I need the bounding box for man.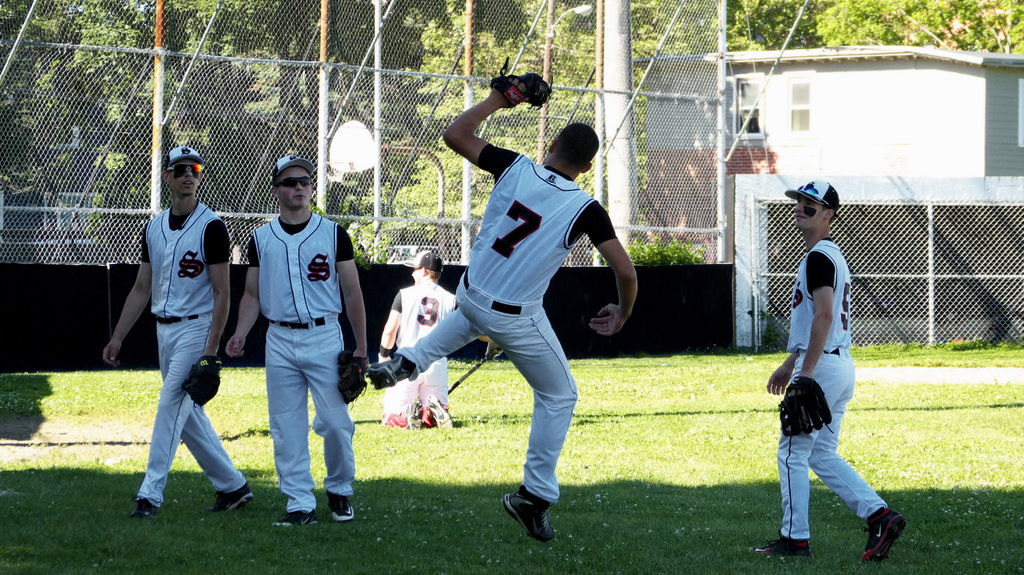
Here it is: crop(99, 144, 254, 519).
